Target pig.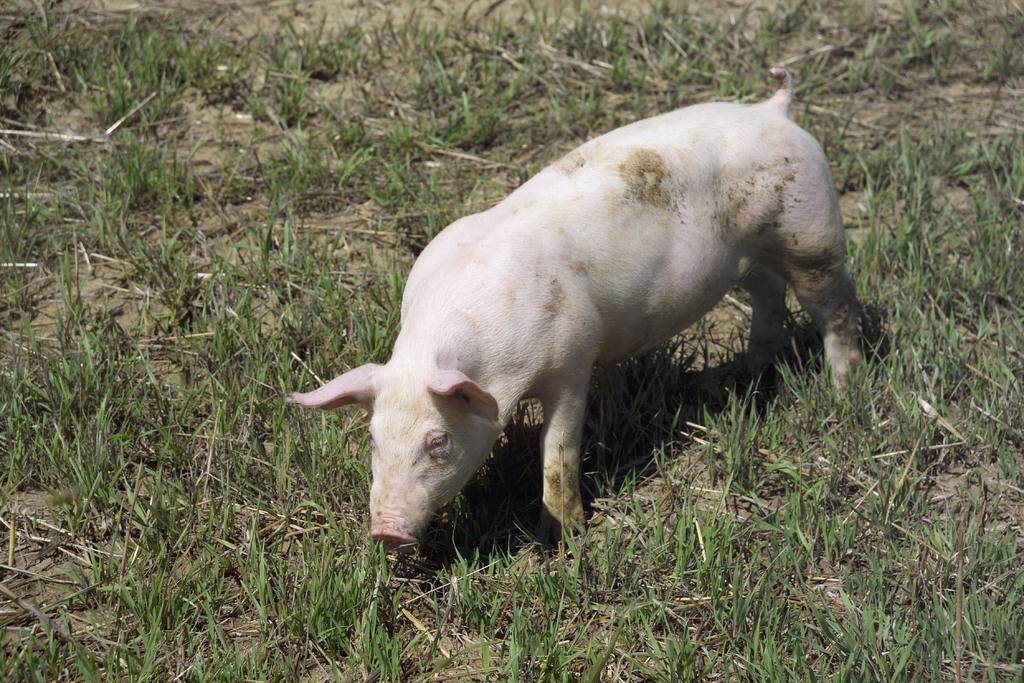
Target region: BBox(286, 64, 870, 554).
